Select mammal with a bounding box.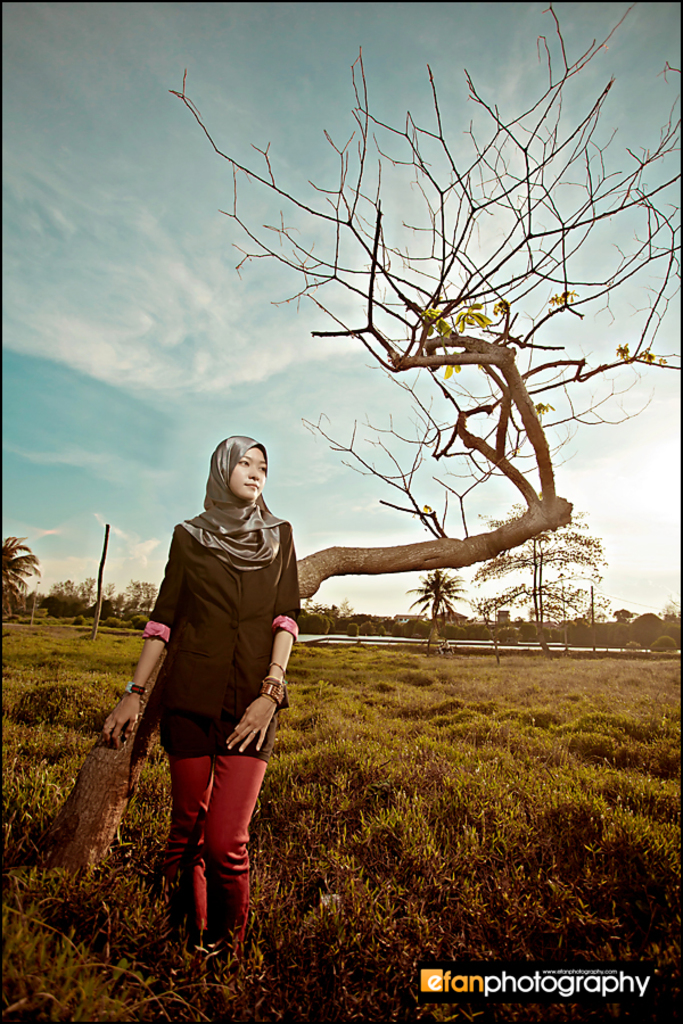
[left=106, top=438, right=319, bottom=884].
